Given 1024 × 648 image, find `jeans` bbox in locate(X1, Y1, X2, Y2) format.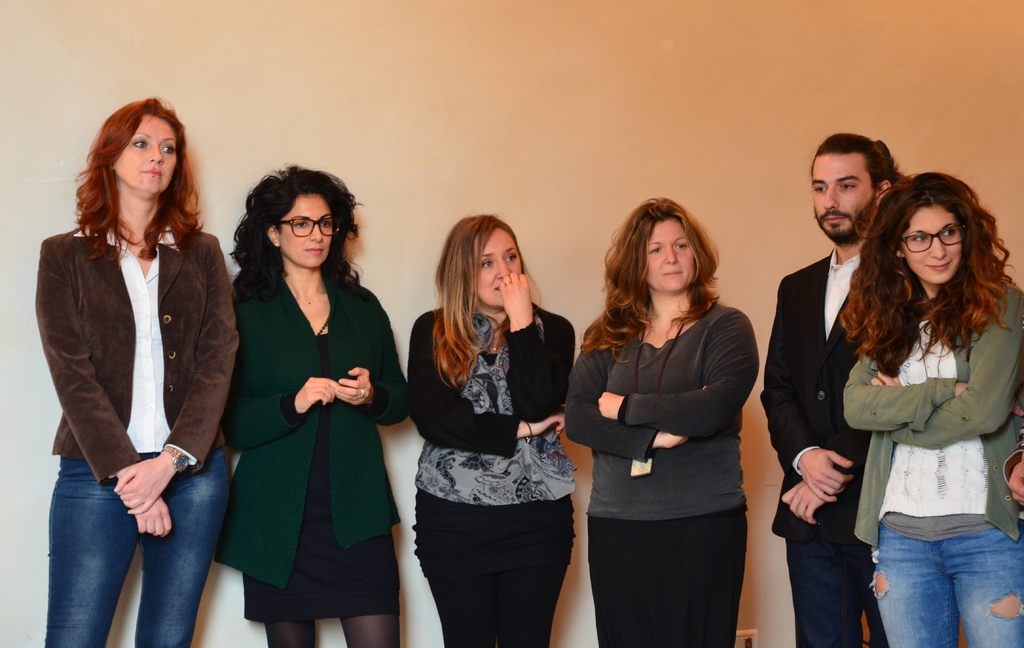
locate(40, 453, 224, 647).
